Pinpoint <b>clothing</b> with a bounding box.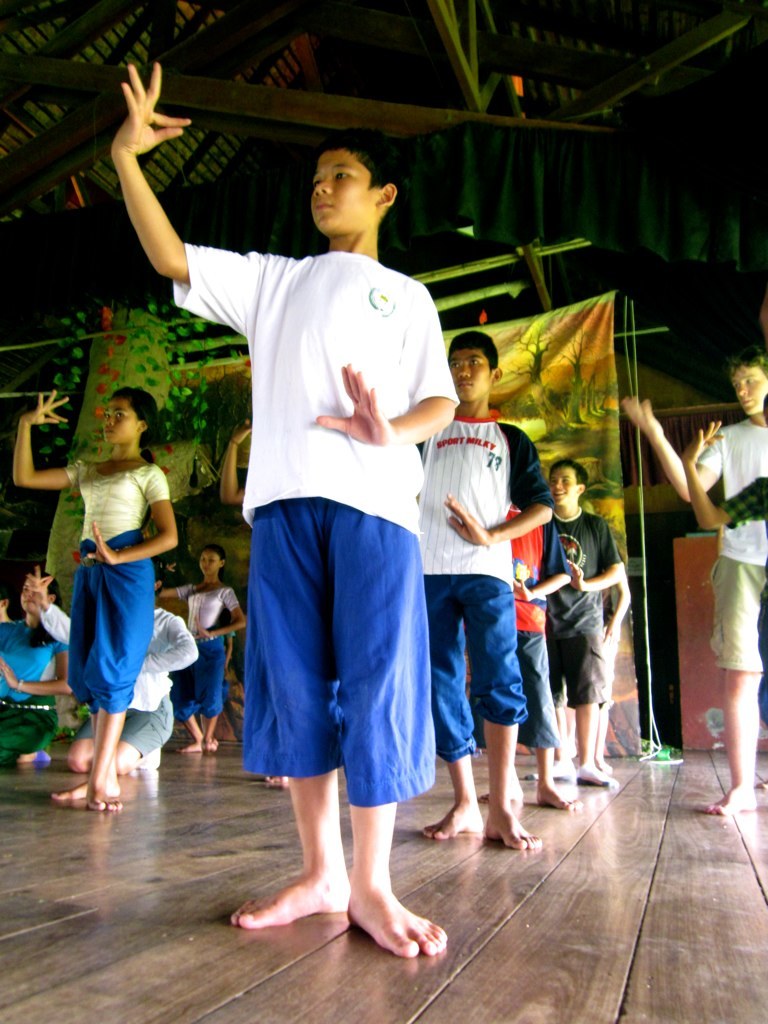
(left=721, top=476, right=767, bottom=670).
